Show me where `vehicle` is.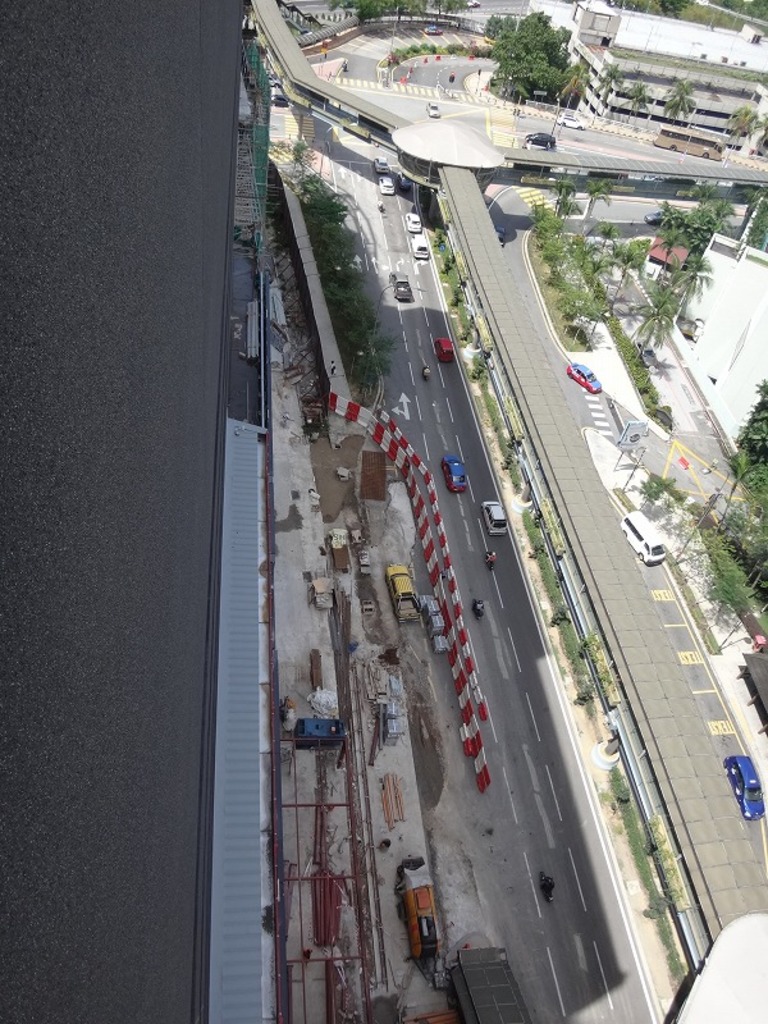
`vehicle` is at pyautogui.locateOnScreen(737, 751, 765, 820).
